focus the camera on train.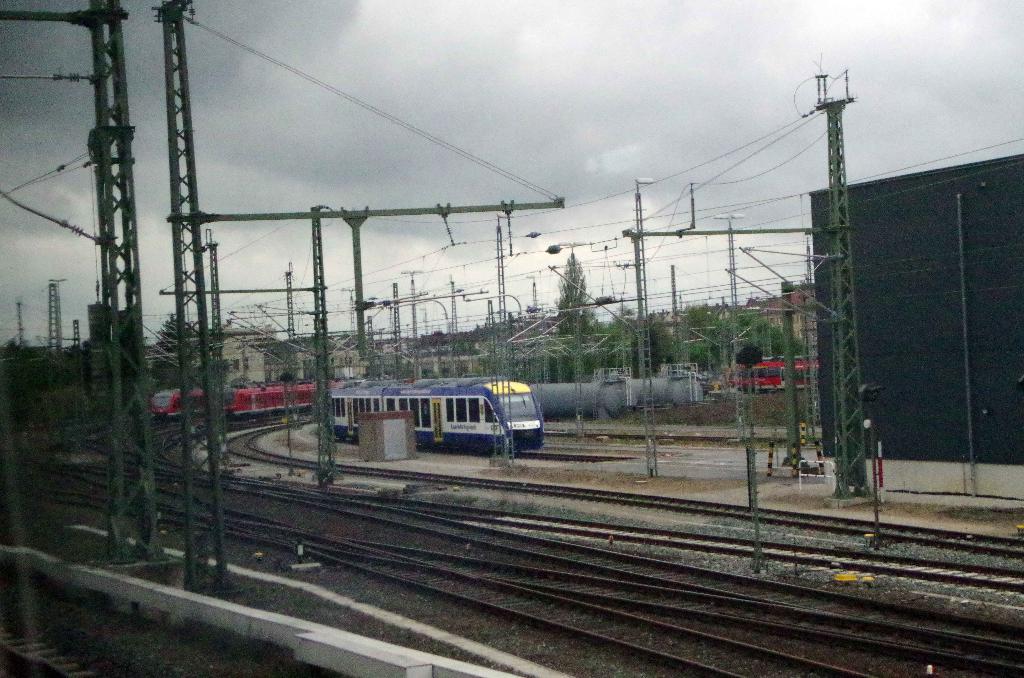
Focus region: (left=223, top=376, right=321, bottom=415).
